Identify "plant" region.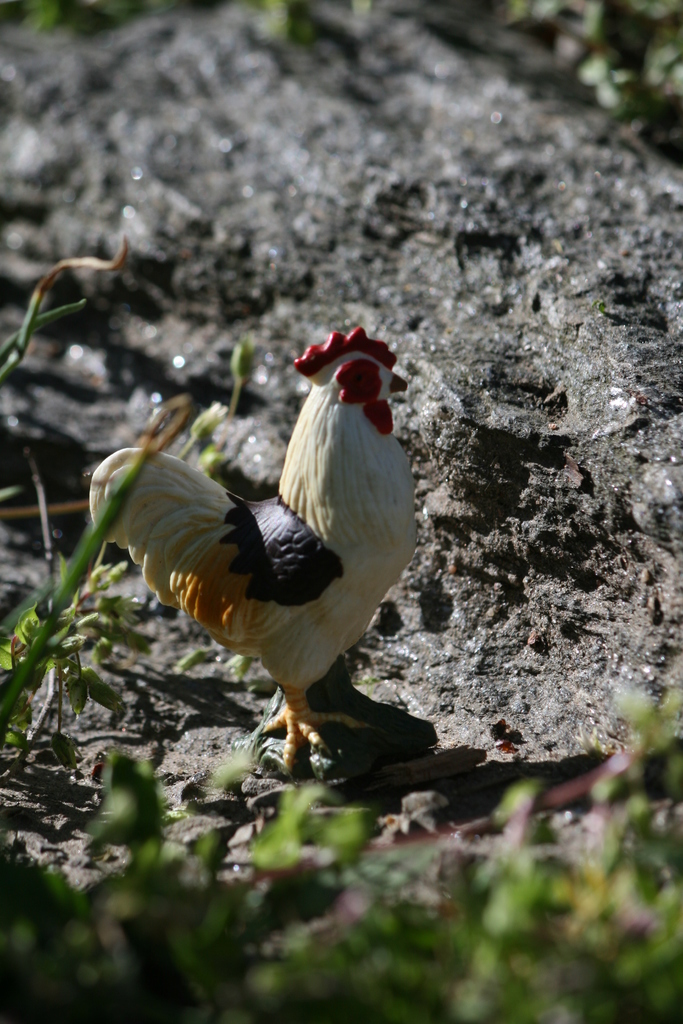
Region: Rect(0, 380, 216, 748).
